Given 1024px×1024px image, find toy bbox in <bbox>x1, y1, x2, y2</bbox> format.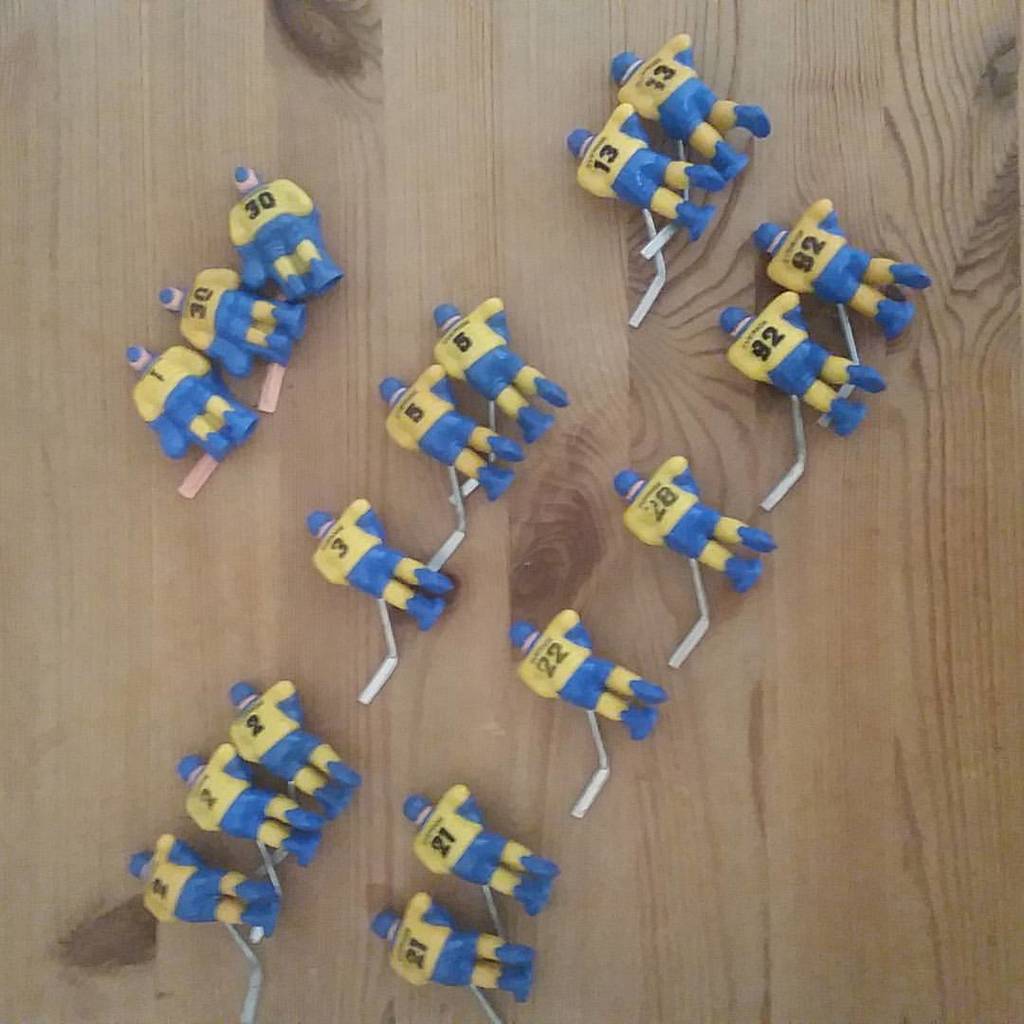
<bbox>717, 289, 888, 510</bbox>.
